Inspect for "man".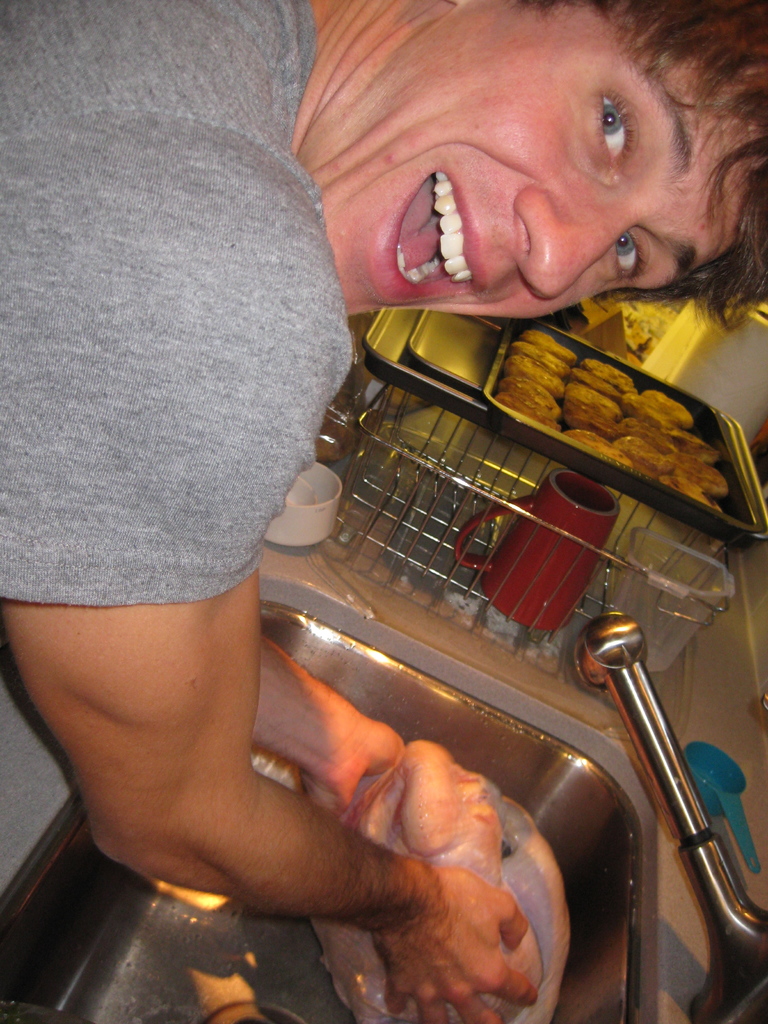
Inspection: {"left": 0, "top": 0, "right": 767, "bottom": 1023}.
